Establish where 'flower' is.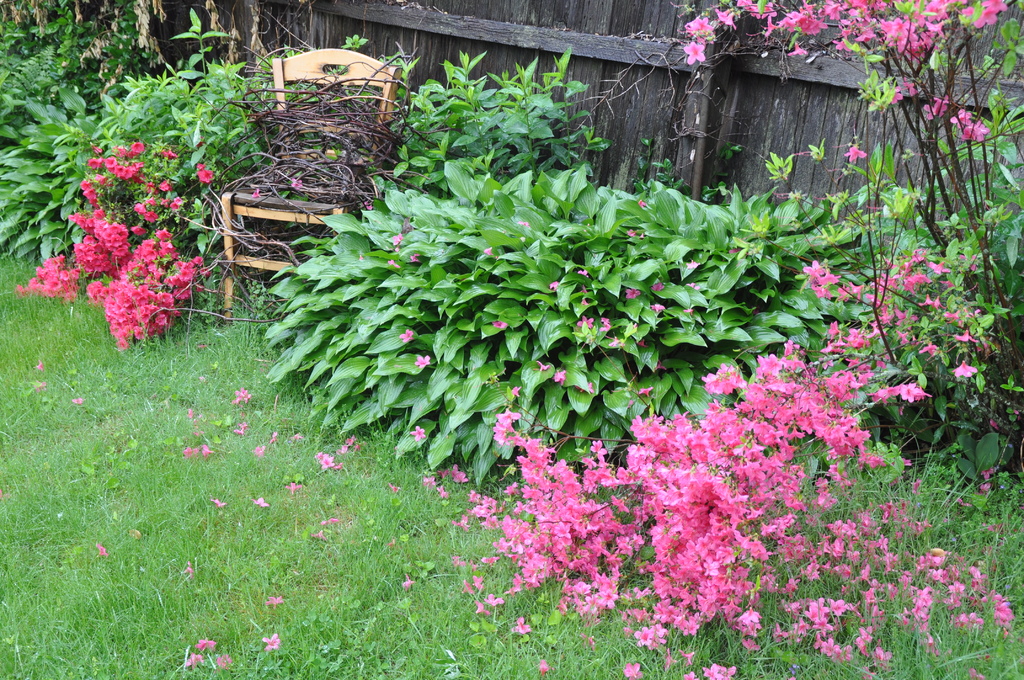
Established at x1=182 y1=441 x2=195 y2=460.
